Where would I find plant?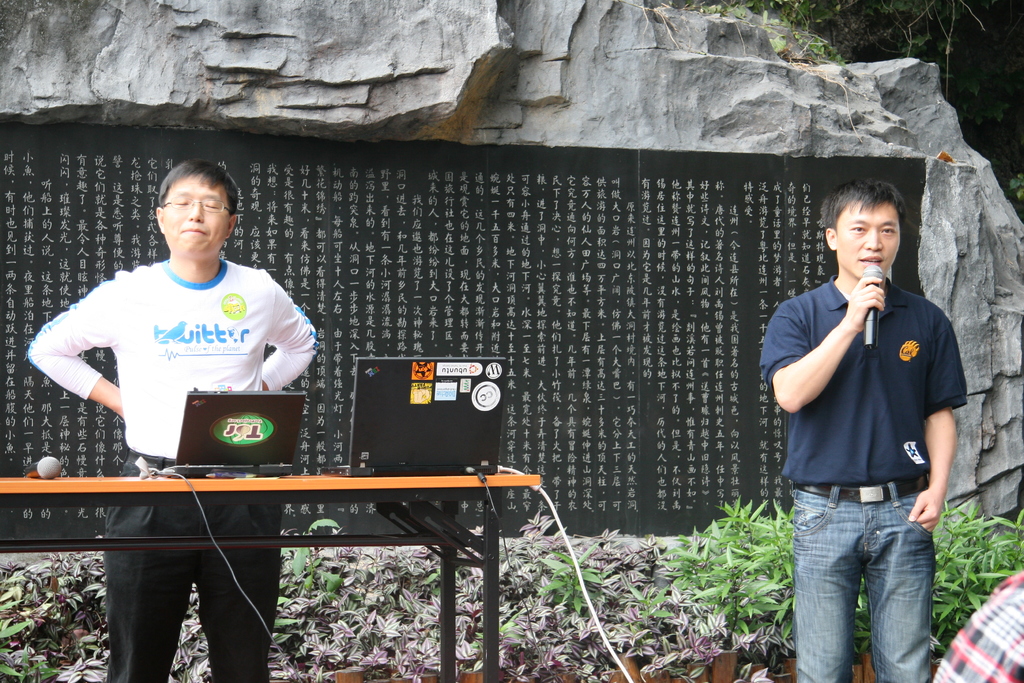
At locate(1, 591, 67, 682).
